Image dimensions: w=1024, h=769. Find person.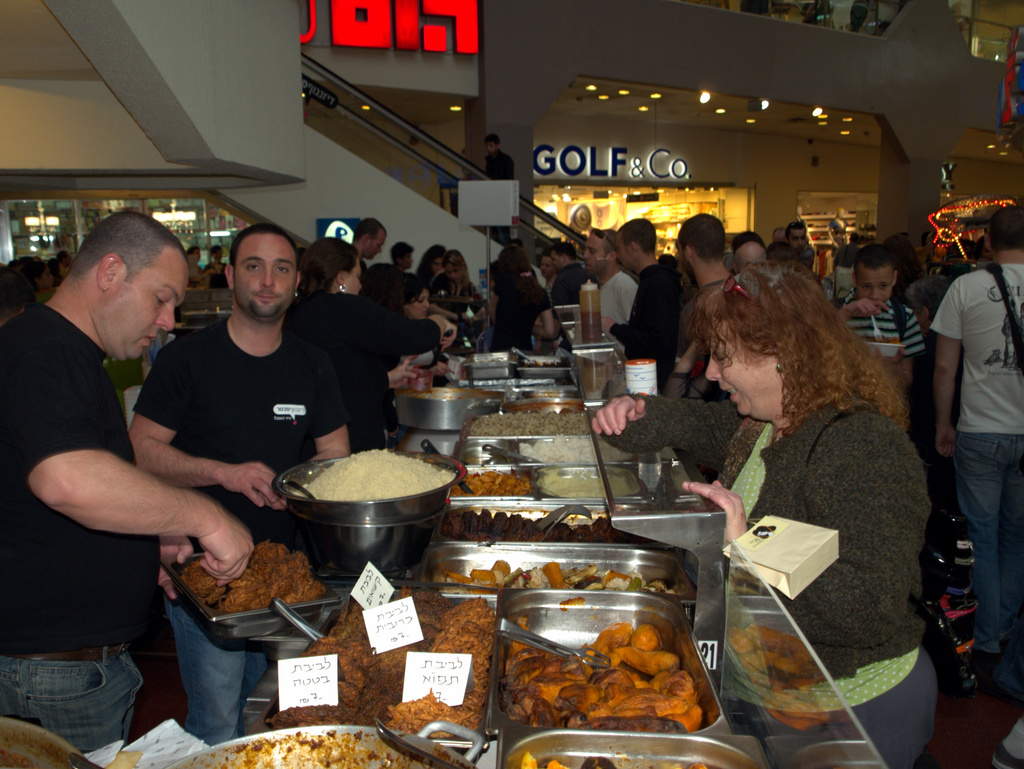
(831, 240, 931, 417).
